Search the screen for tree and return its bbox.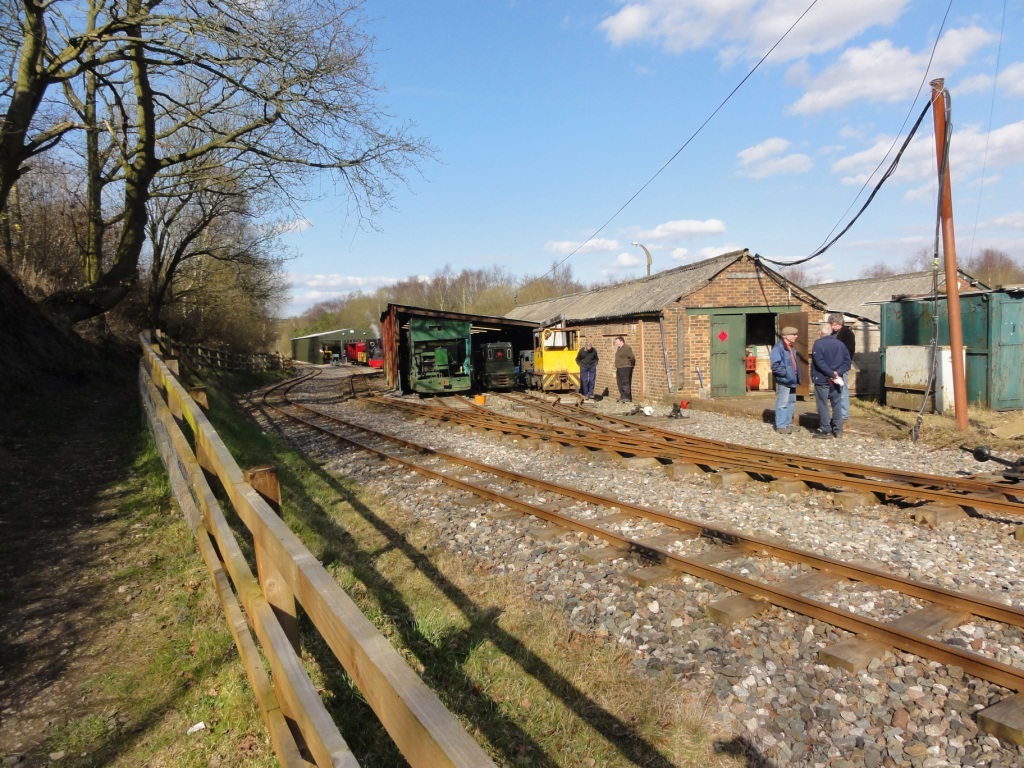
Found: [x1=964, y1=245, x2=1023, y2=286].
